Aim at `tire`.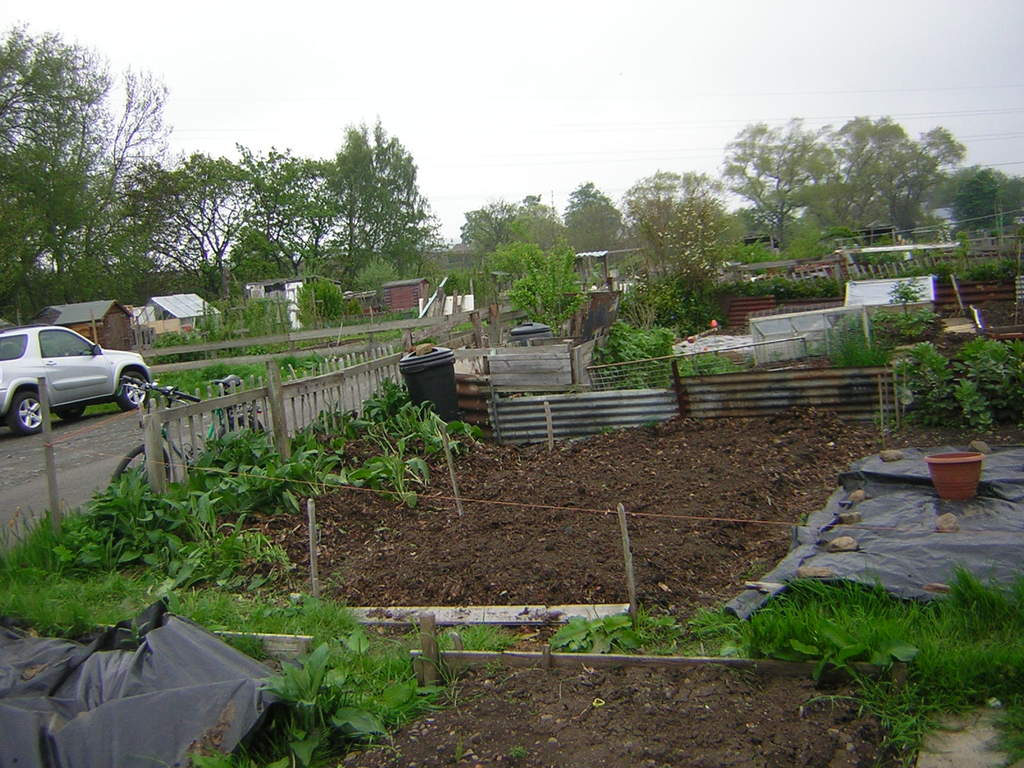
Aimed at (218,416,269,442).
